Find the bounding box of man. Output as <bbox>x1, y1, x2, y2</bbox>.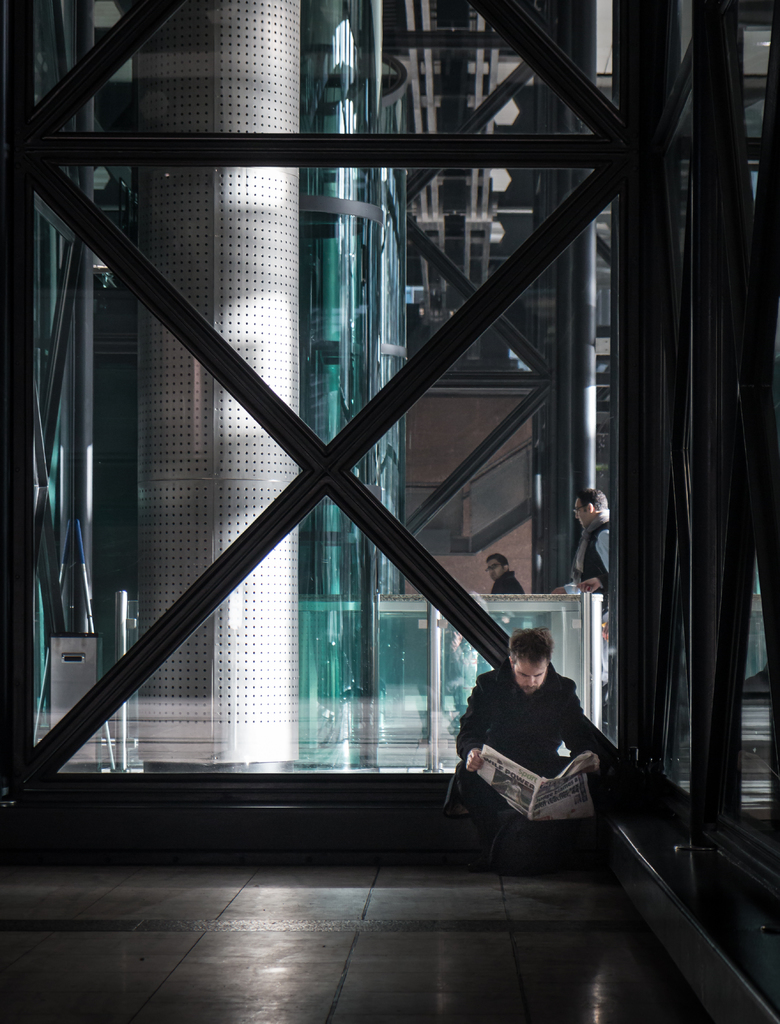
<bbox>441, 627, 625, 872</bbox>.
